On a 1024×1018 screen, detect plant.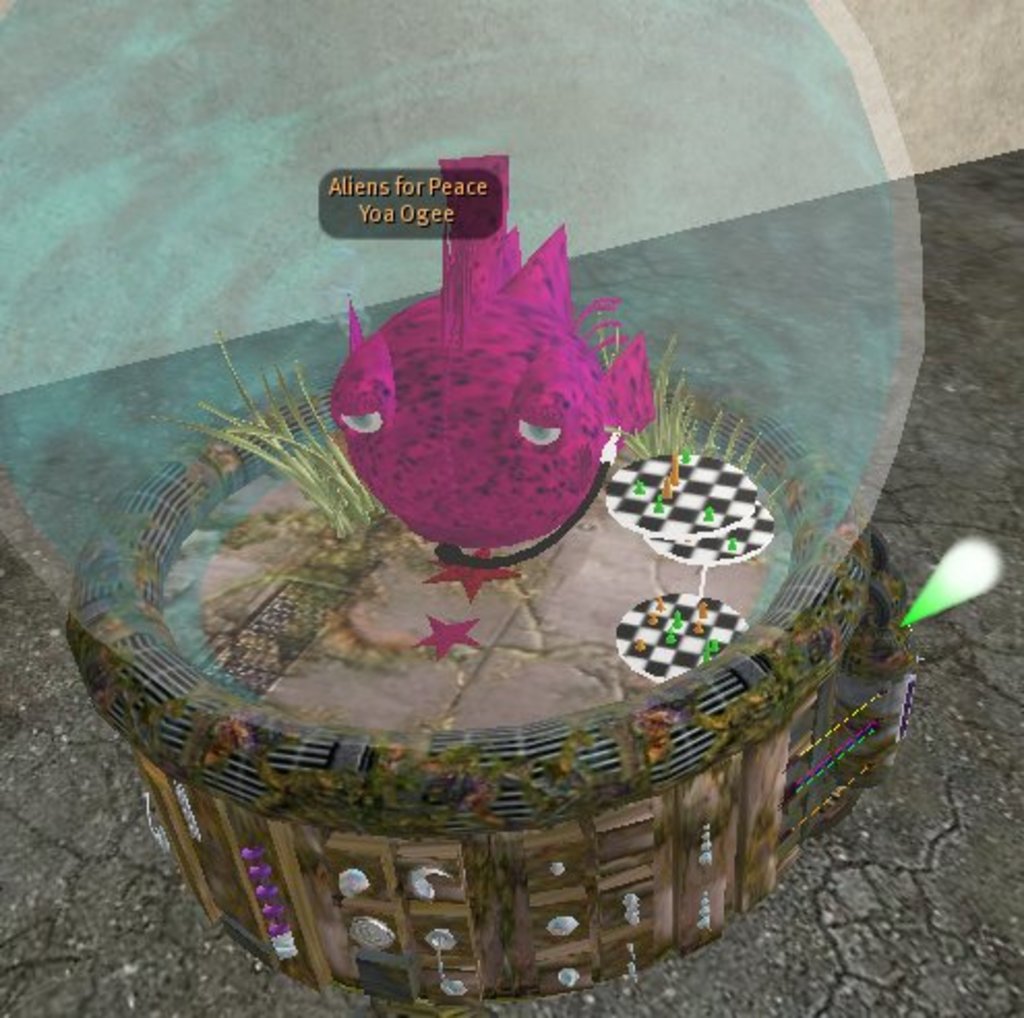
select_region(612, 343, 695, 468).
